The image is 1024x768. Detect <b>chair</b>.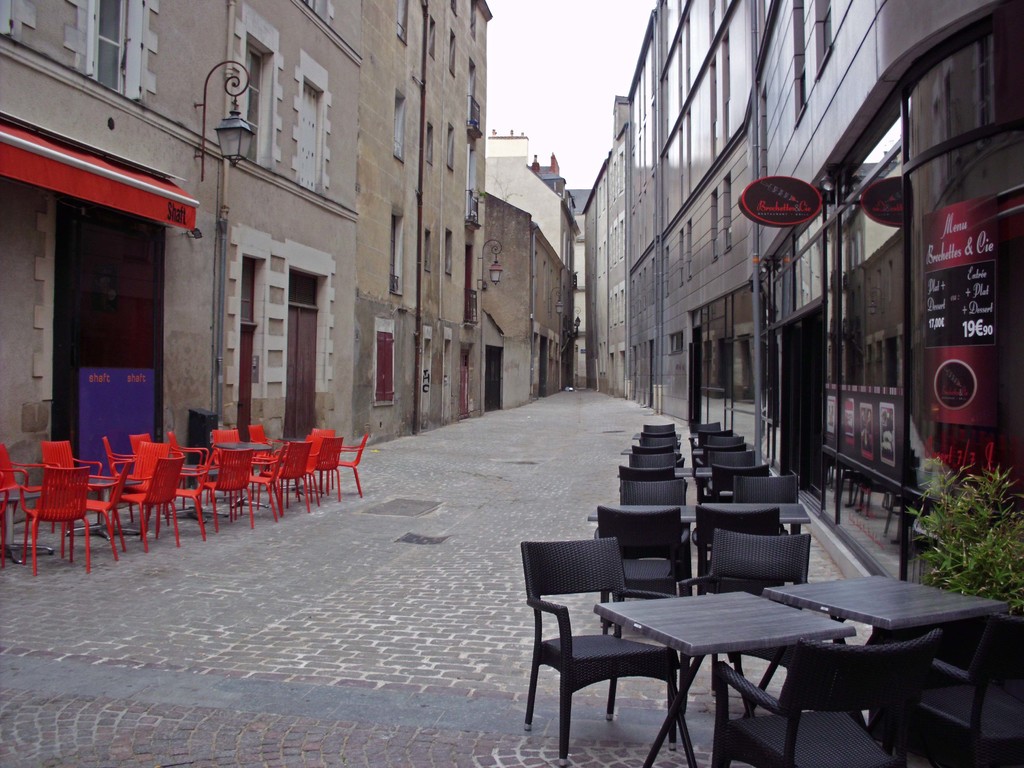
Detection: (left=514, top=533, right=684, bottom=764).
